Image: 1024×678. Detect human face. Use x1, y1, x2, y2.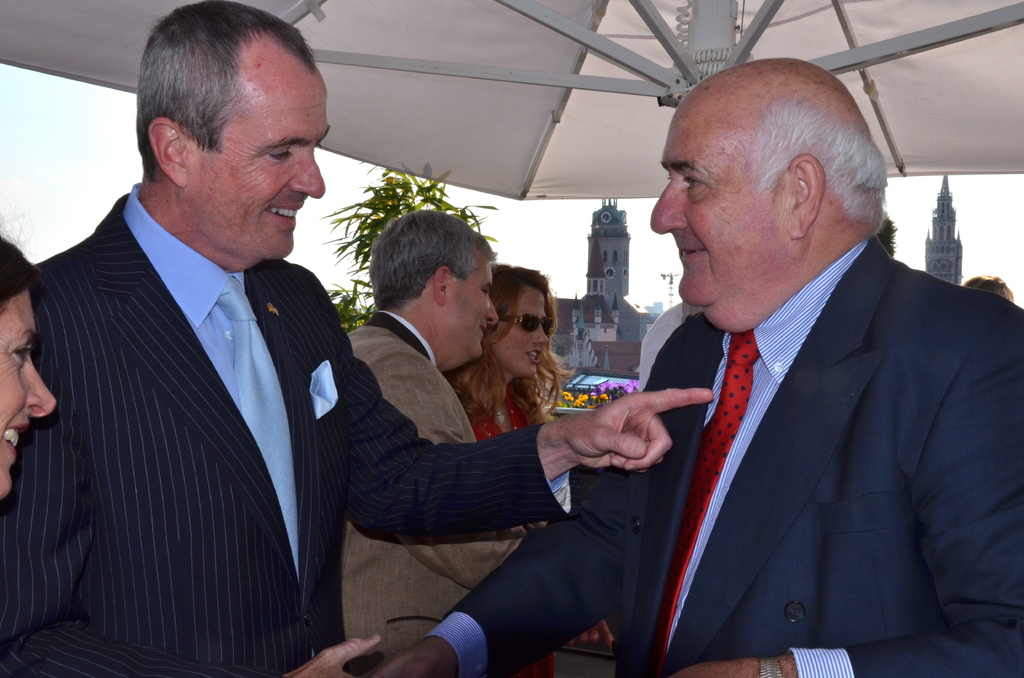
192, 46, 328, 264.
